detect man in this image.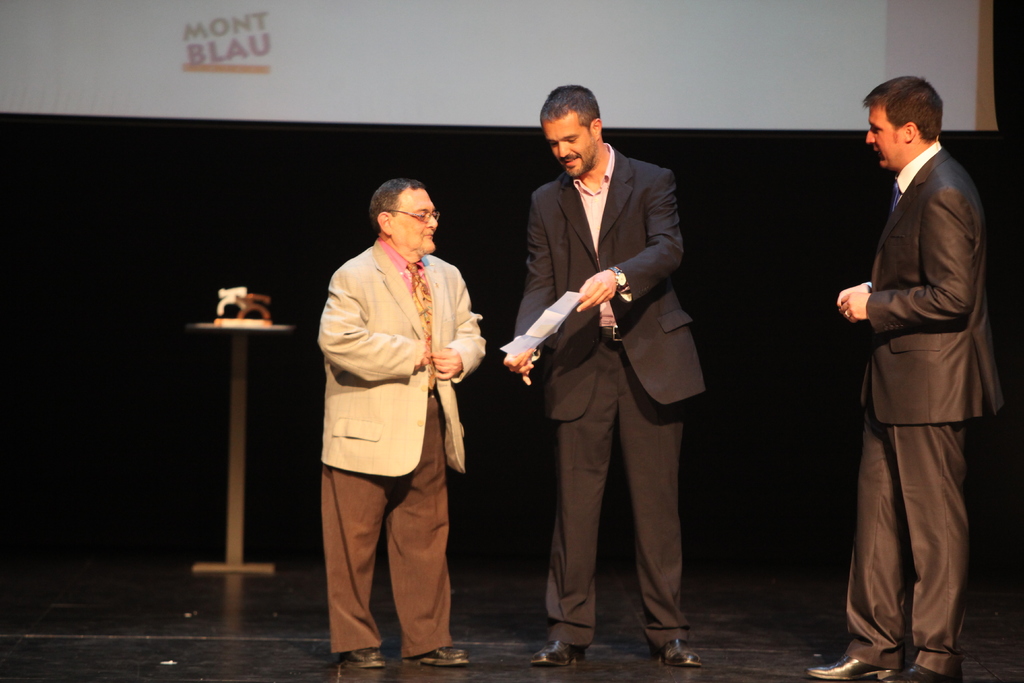
Detection: select_region(832, 39, 1005, 682).
